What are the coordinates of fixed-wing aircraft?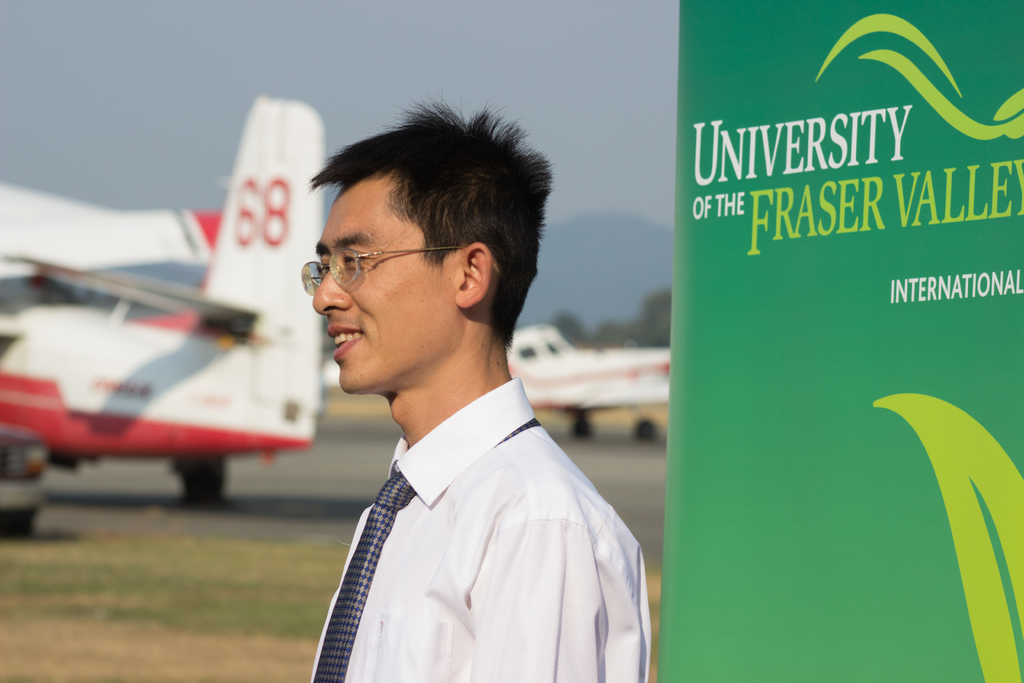
locate(505, 323, 673, 445).
